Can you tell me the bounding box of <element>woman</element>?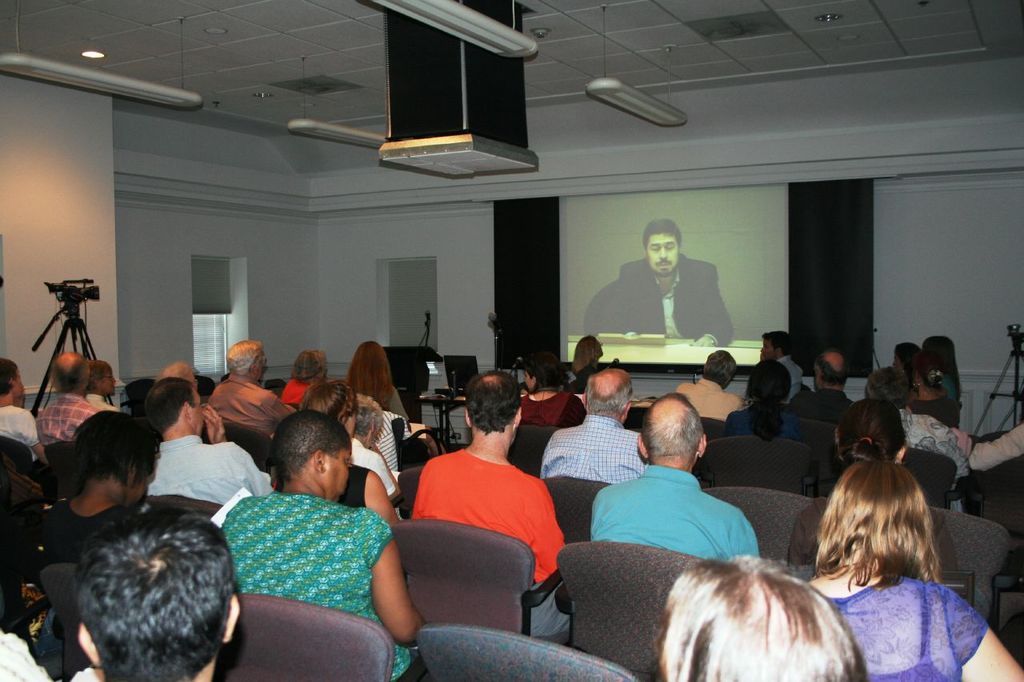
{"x1": 306, "y1": 372, "x2": 405, "y2": 504}.
